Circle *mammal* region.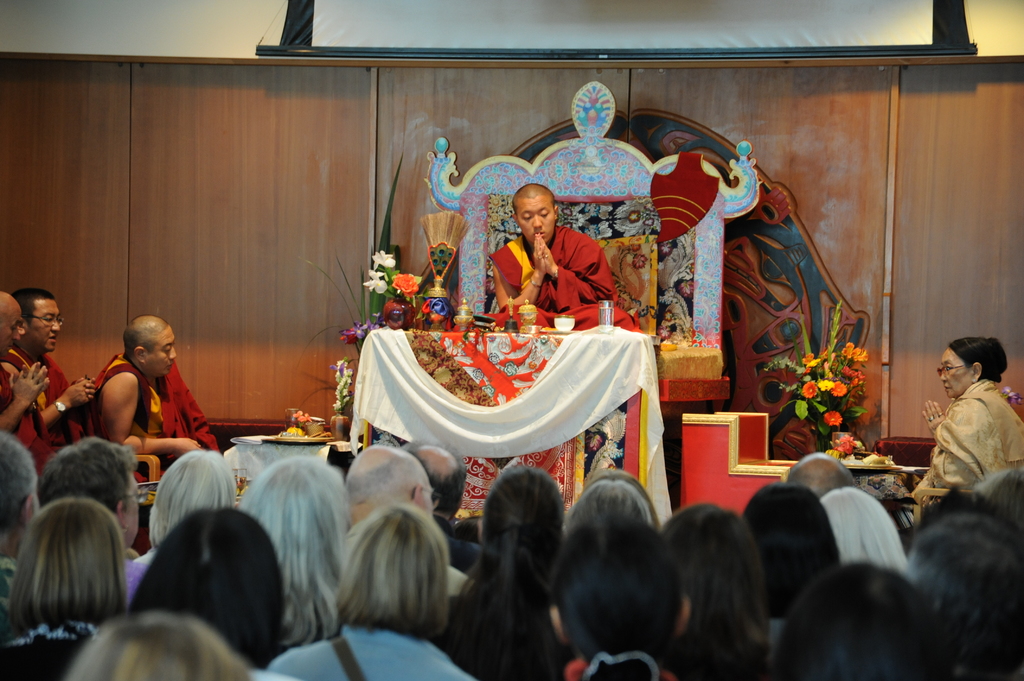
Region: {"x1": 900, "y1": 337, "x2": 1023, "y2": 501}.
